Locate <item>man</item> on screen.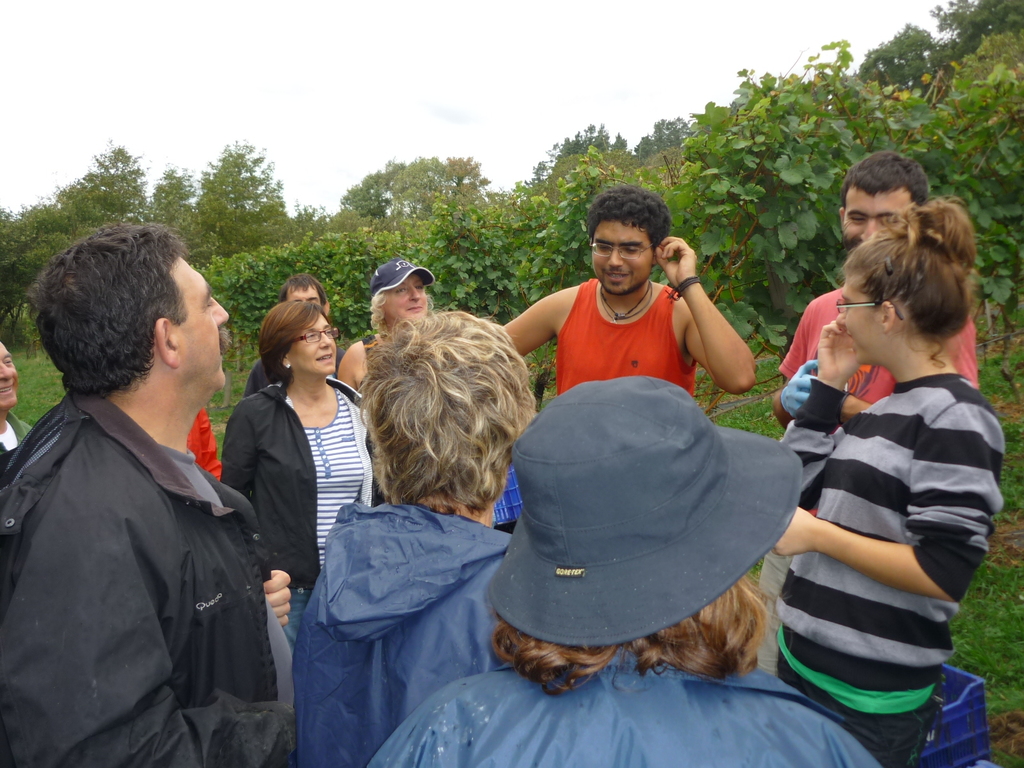
On screen at rect(502, 186, 759, 404).
